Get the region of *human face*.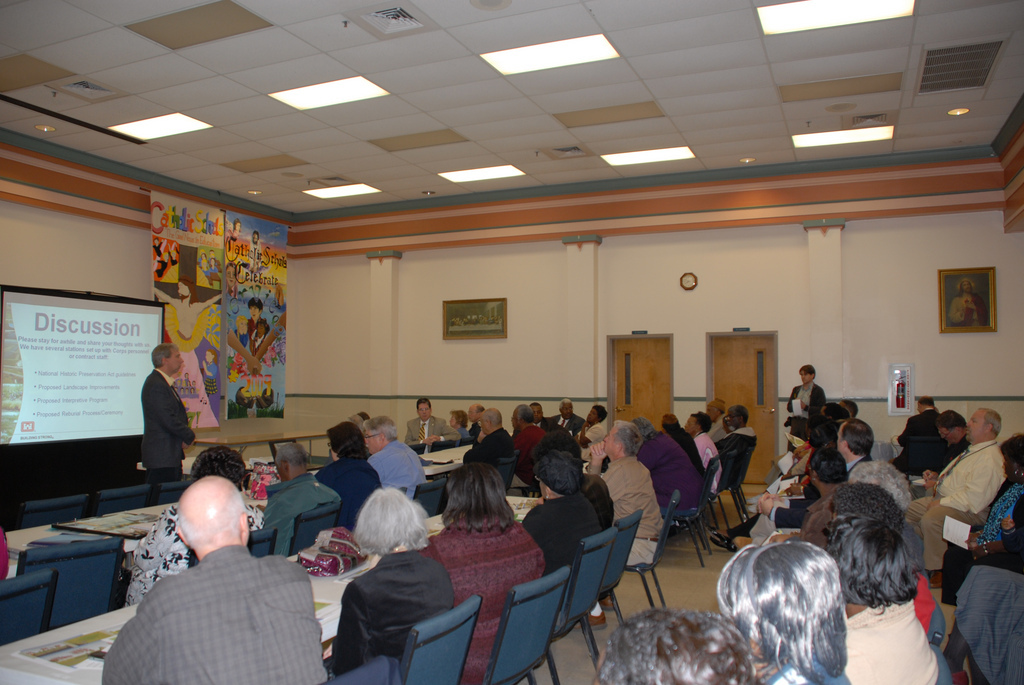
select_region(365, 432, 382, 454).
